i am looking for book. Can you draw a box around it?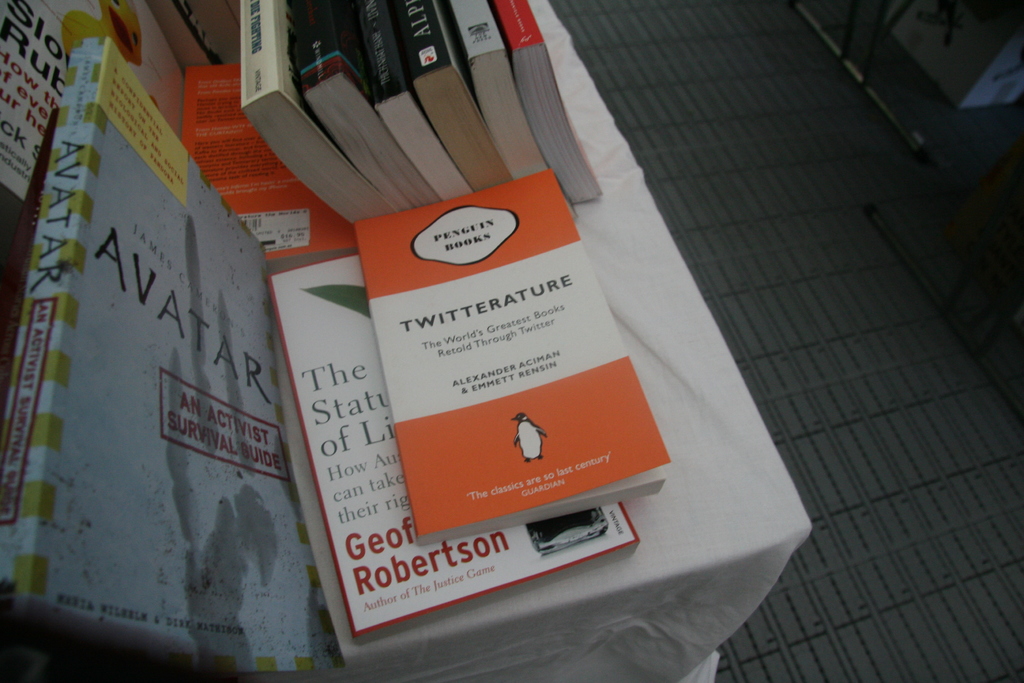
Sure, the bounding box is (344,162,675,547).
